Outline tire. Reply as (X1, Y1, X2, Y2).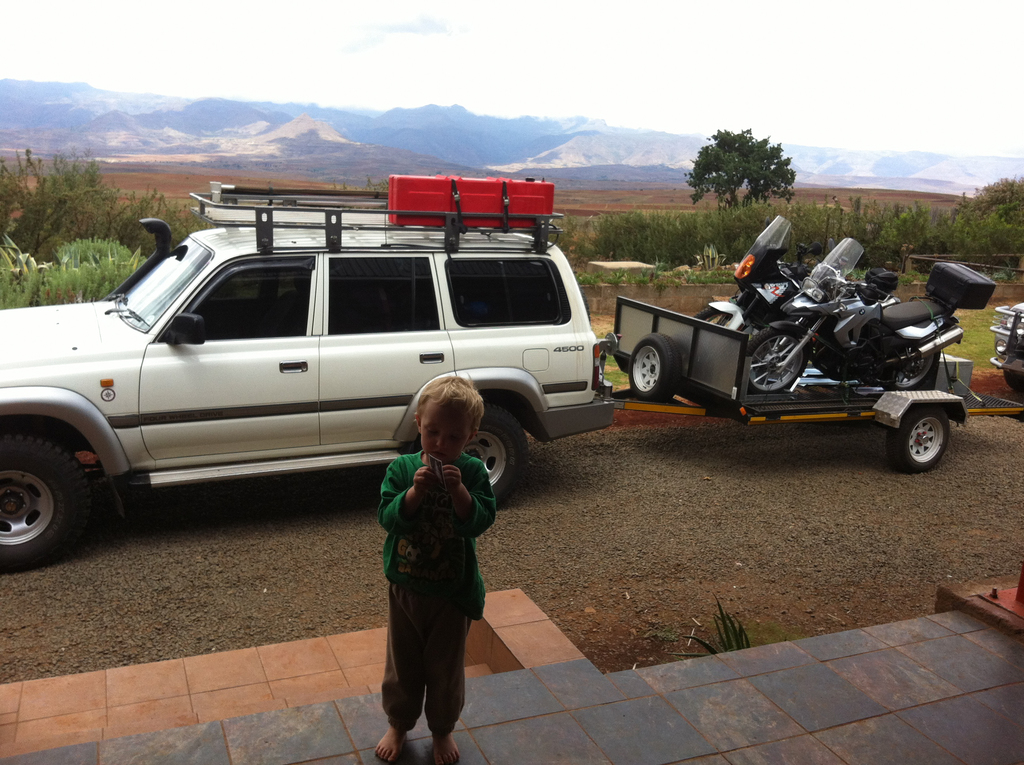
(742, 326, 808, 394).
